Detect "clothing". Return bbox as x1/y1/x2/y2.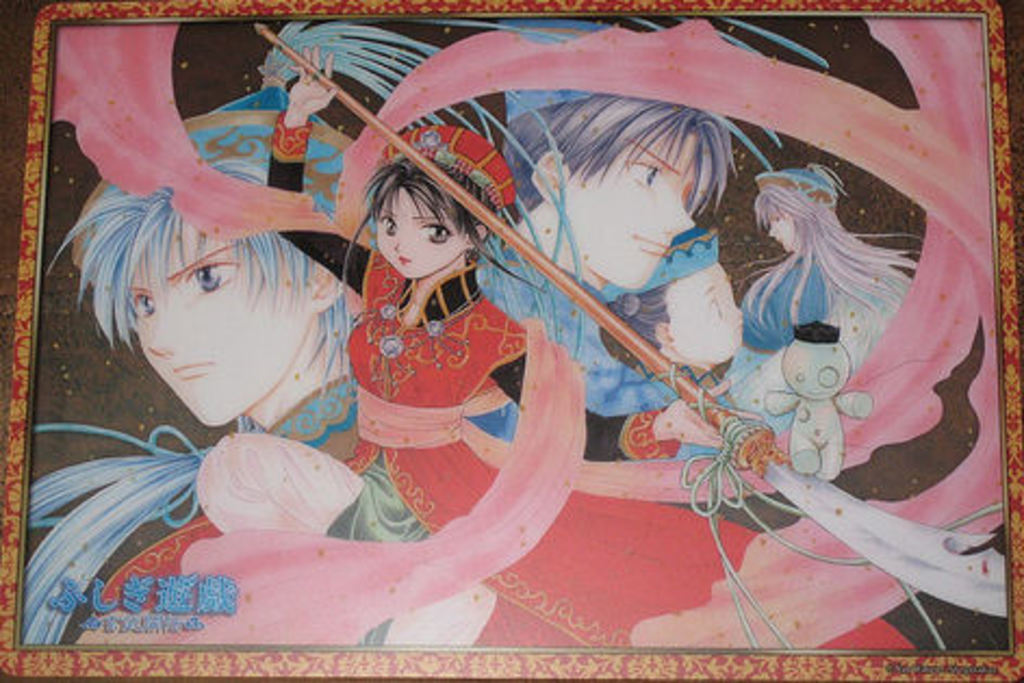
263/111/916/655.
